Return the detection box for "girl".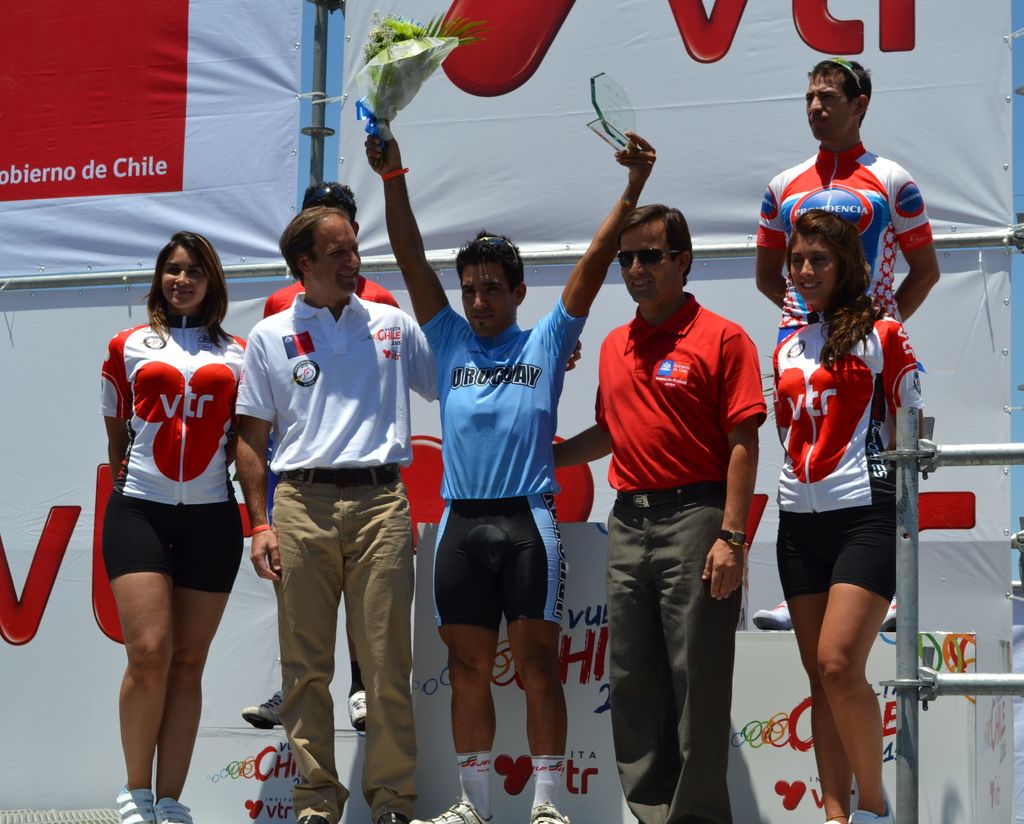
Rect(762, 224, 932, 823).
